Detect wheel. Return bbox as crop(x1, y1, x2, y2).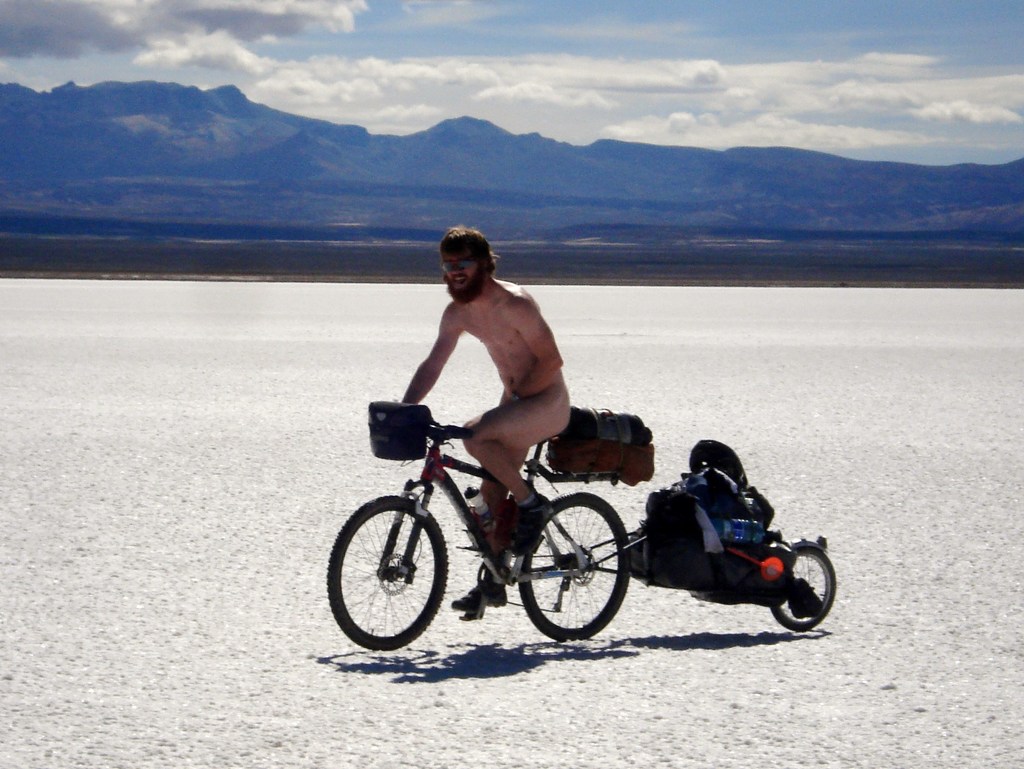
crop(333, 497, 450, 656).
